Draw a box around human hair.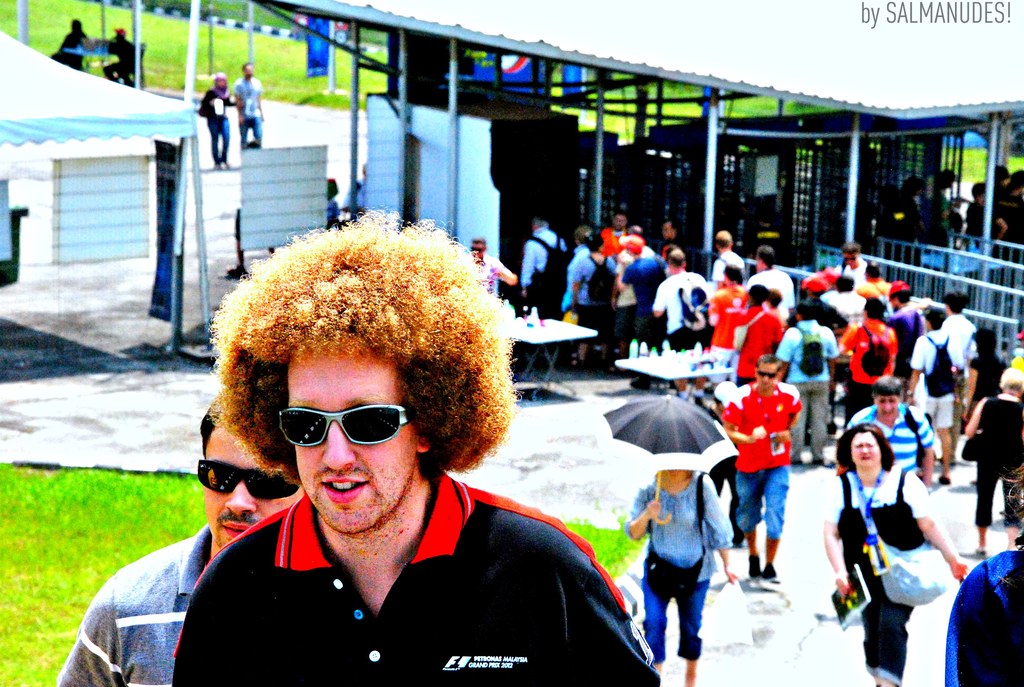
(left=205, top=203, right=525, bottom=508).
